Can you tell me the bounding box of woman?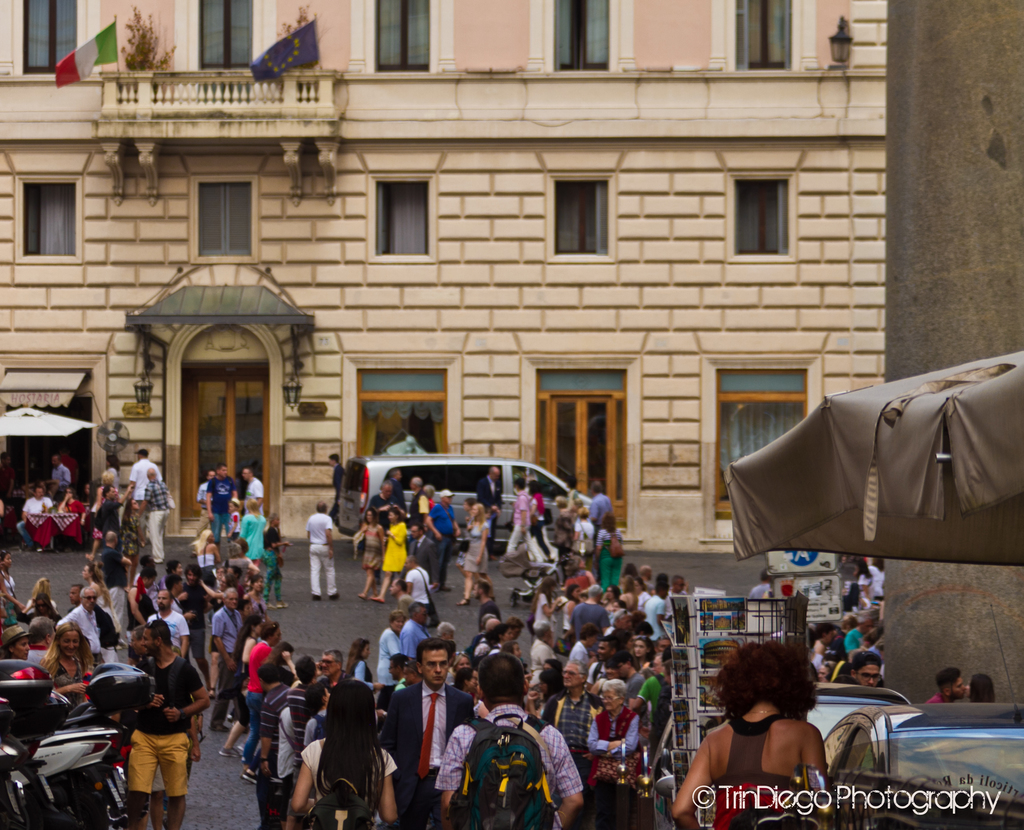
l=380, t=505, r=409, b=599.
